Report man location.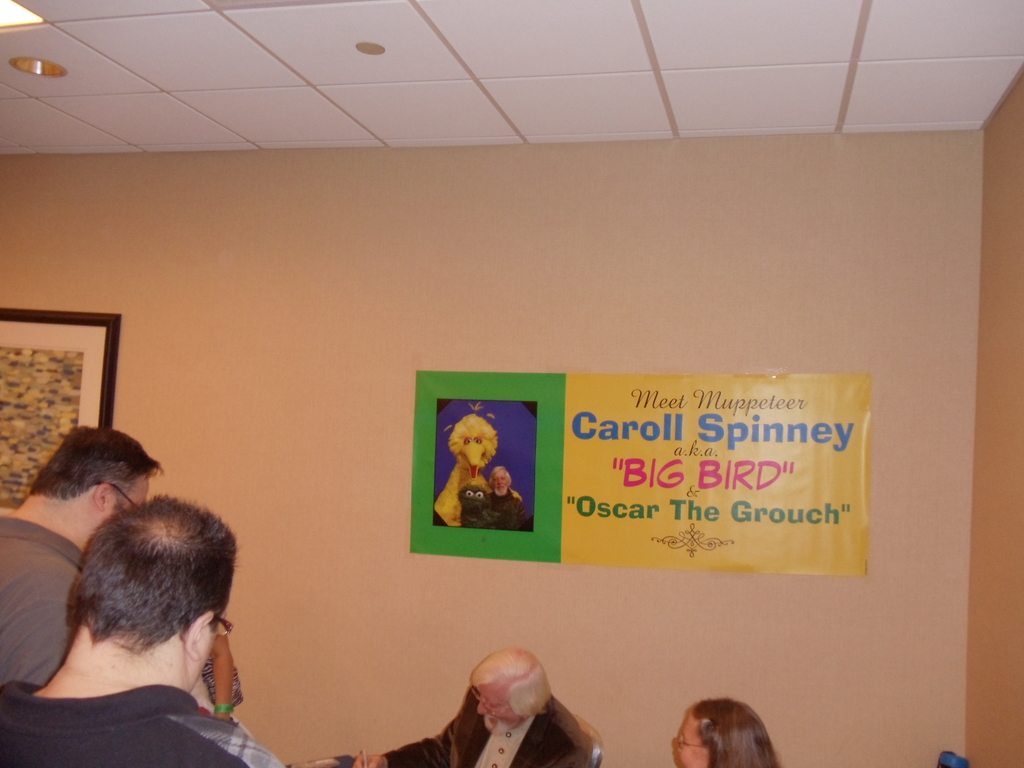
Report: locate(350, 647, 589, 767).
